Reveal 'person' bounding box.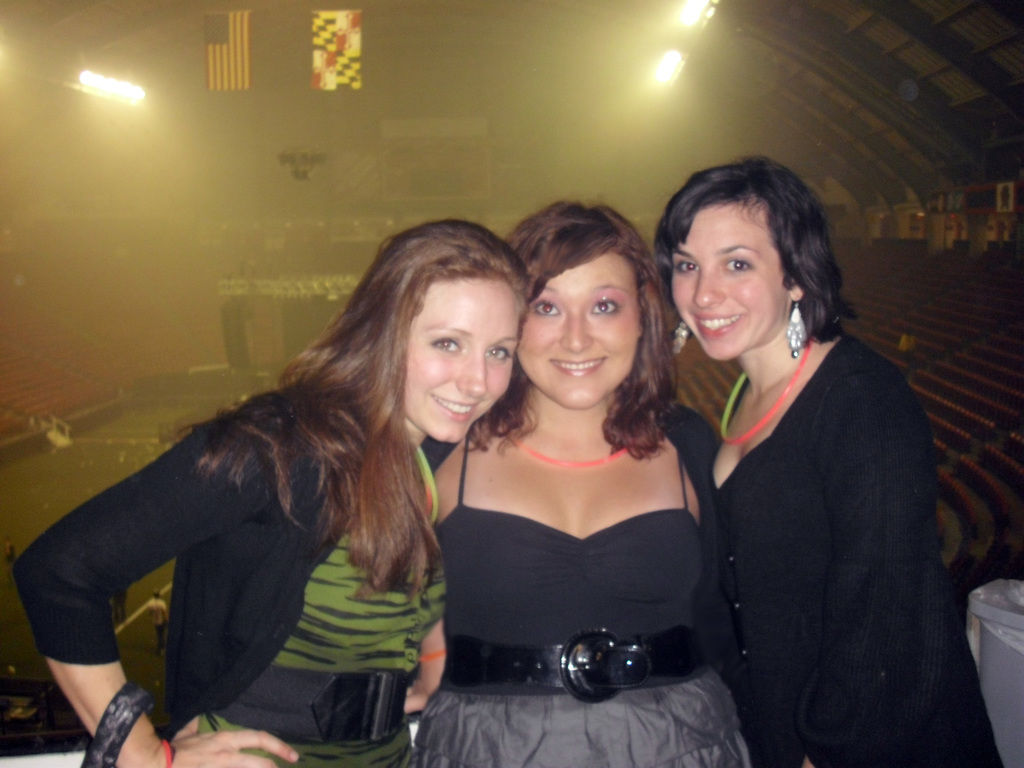
Revealed: 652, 155, 1001, 767.
